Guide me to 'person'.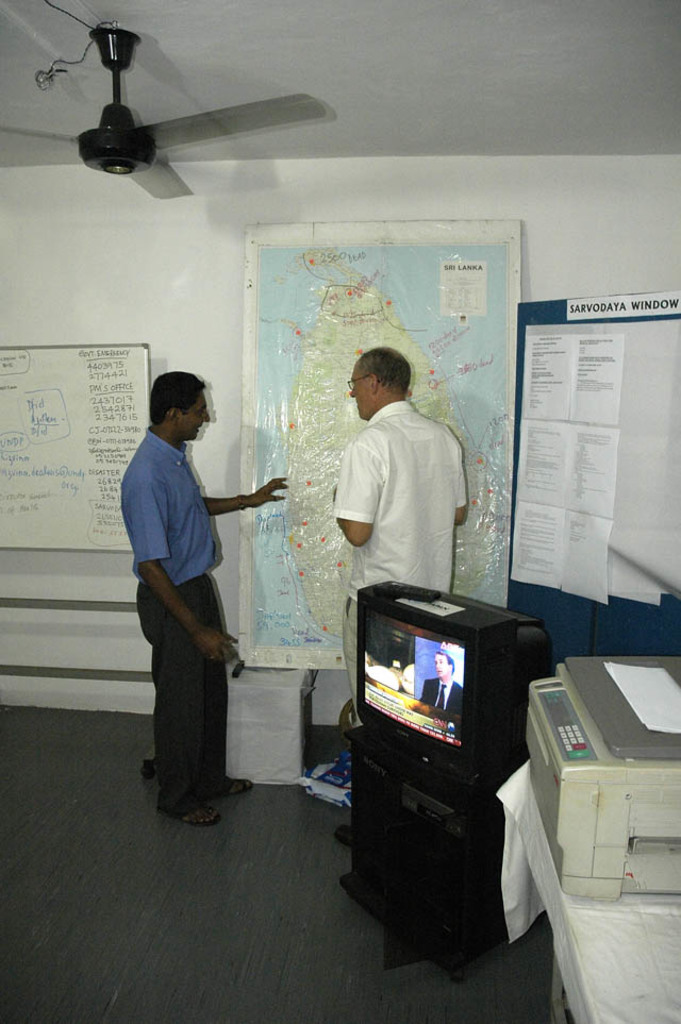
Guidance: l=425, t=645, r=465, b=718.
